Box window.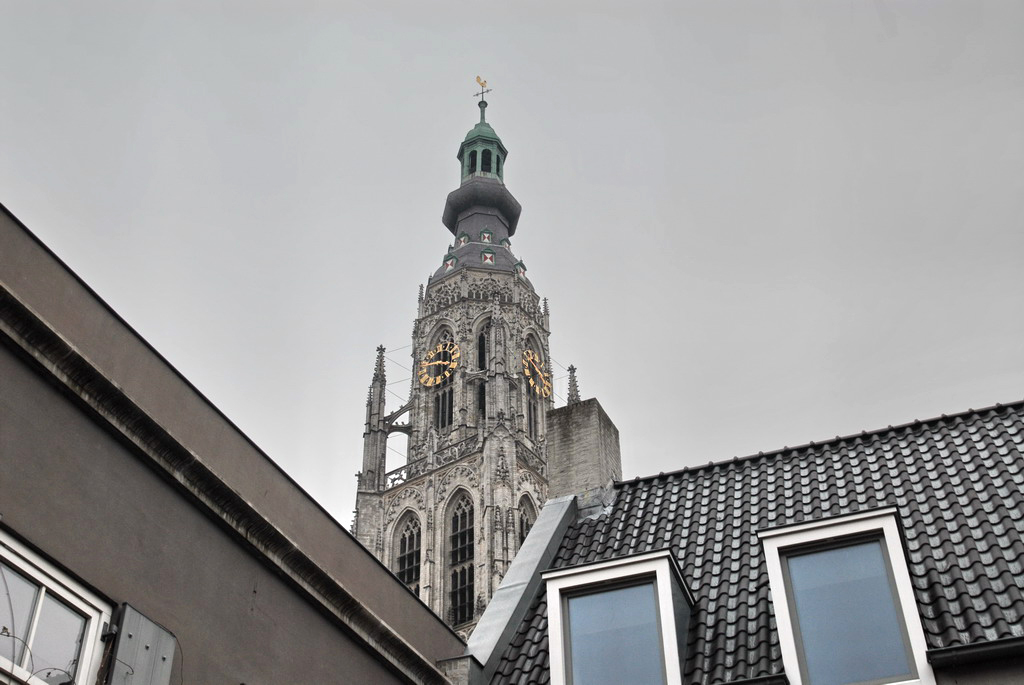
x1=0, y1=529, x2=112, y2=684.
